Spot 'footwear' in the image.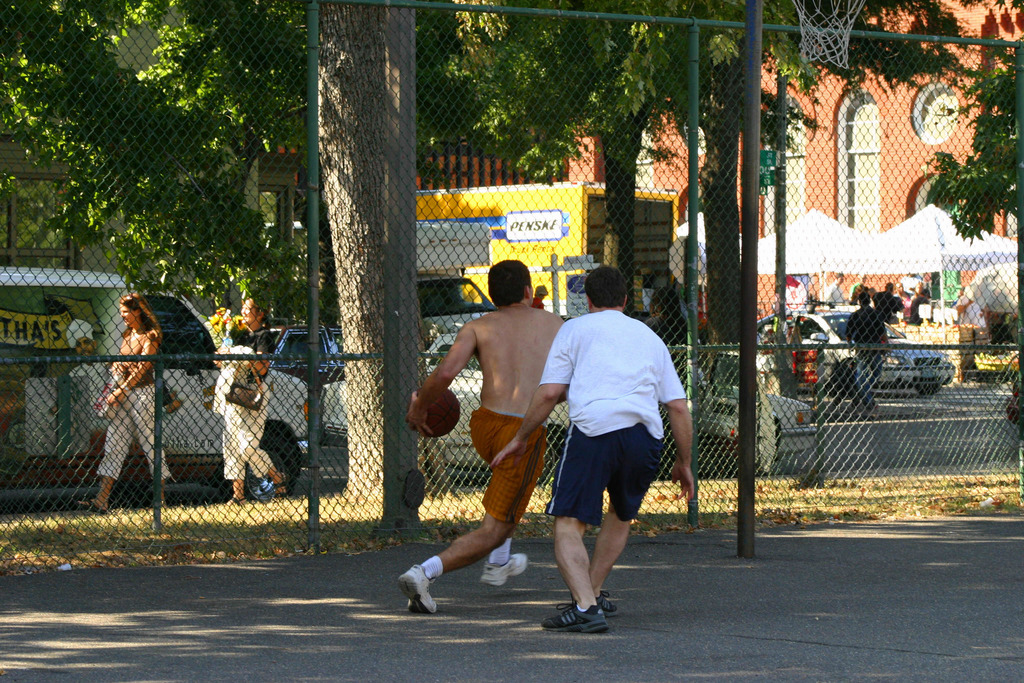
'footwear' found at x1=75 y1=498 x2=106 y2=512.
